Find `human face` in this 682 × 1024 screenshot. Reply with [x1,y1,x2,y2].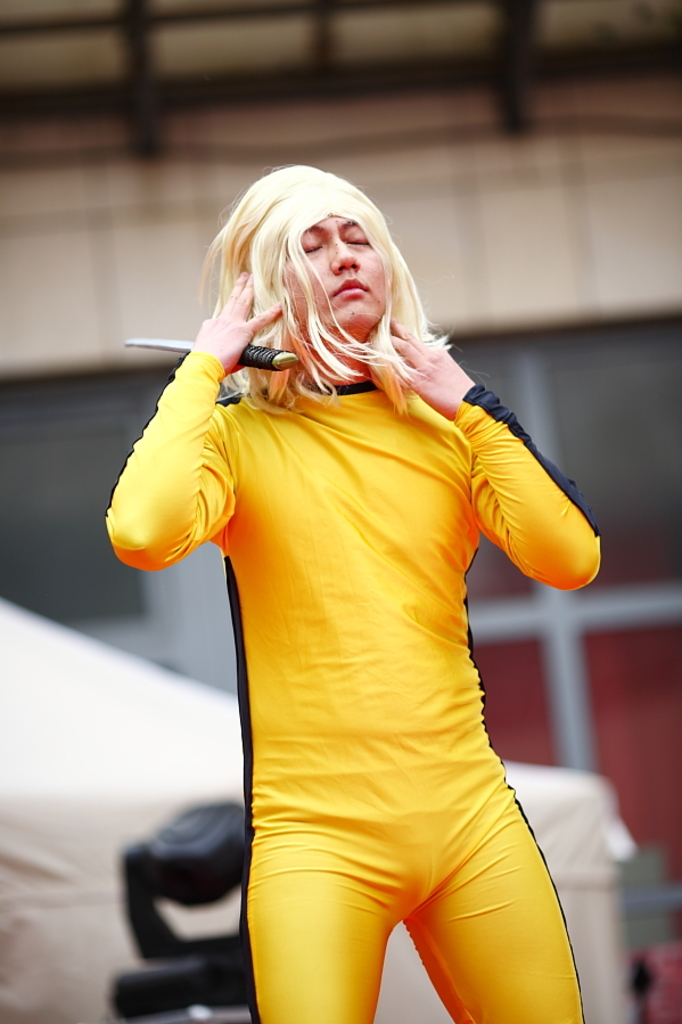
[277,214,393,322].
